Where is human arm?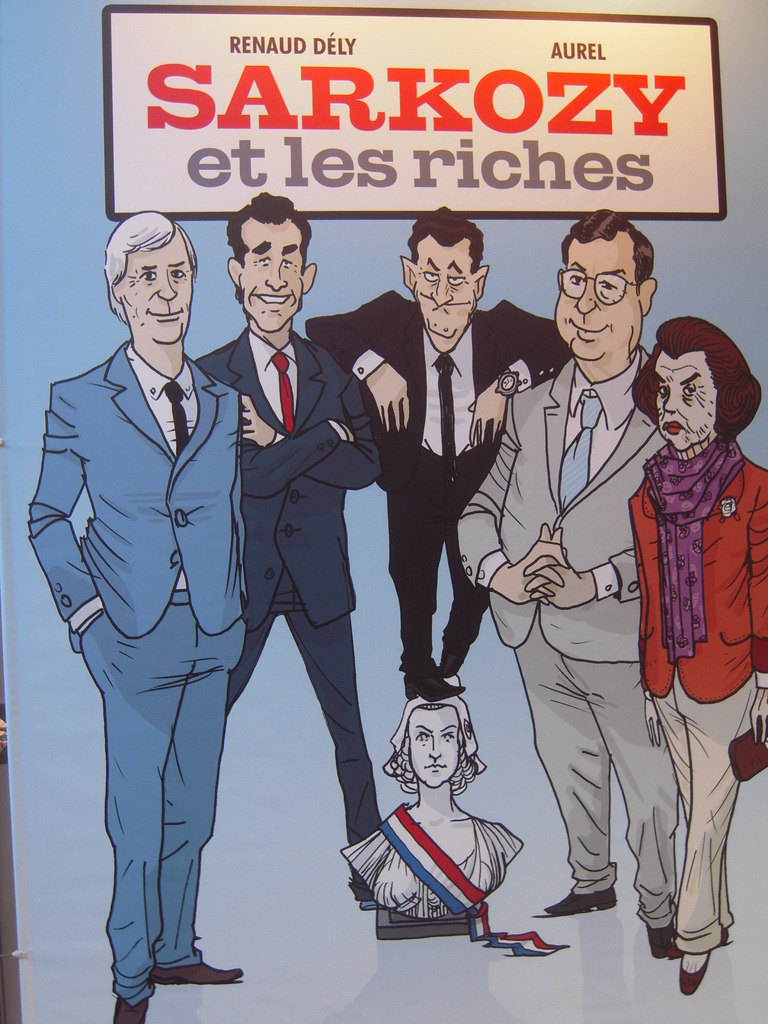
x1=457, y1=296, x2=576, y2=457.
